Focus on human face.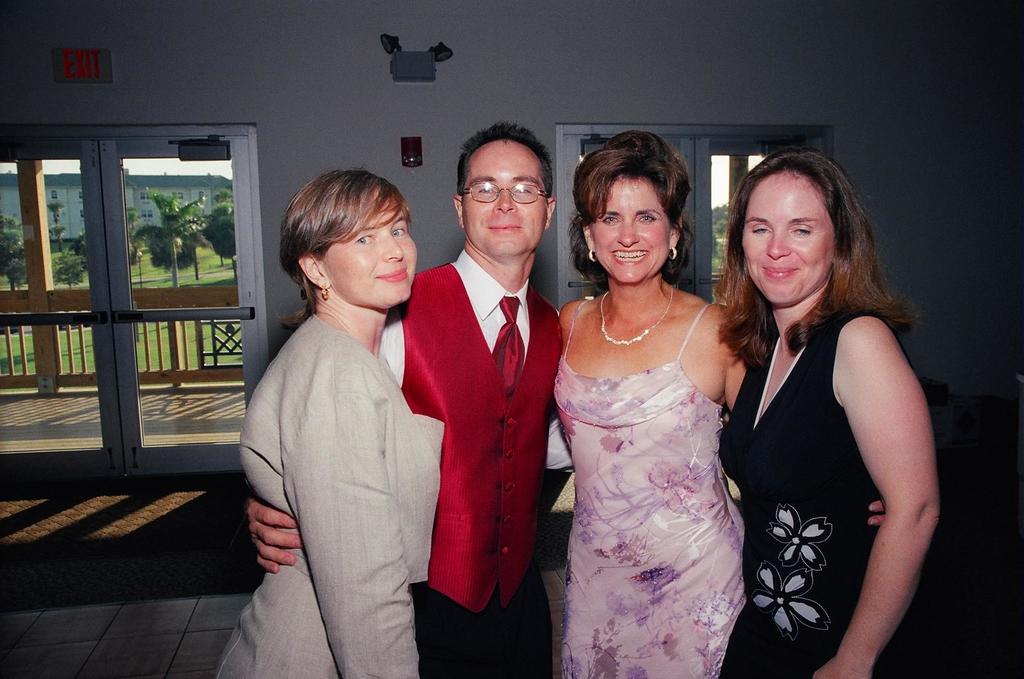
Focused at l=320, t=196, r=418, b=307.
